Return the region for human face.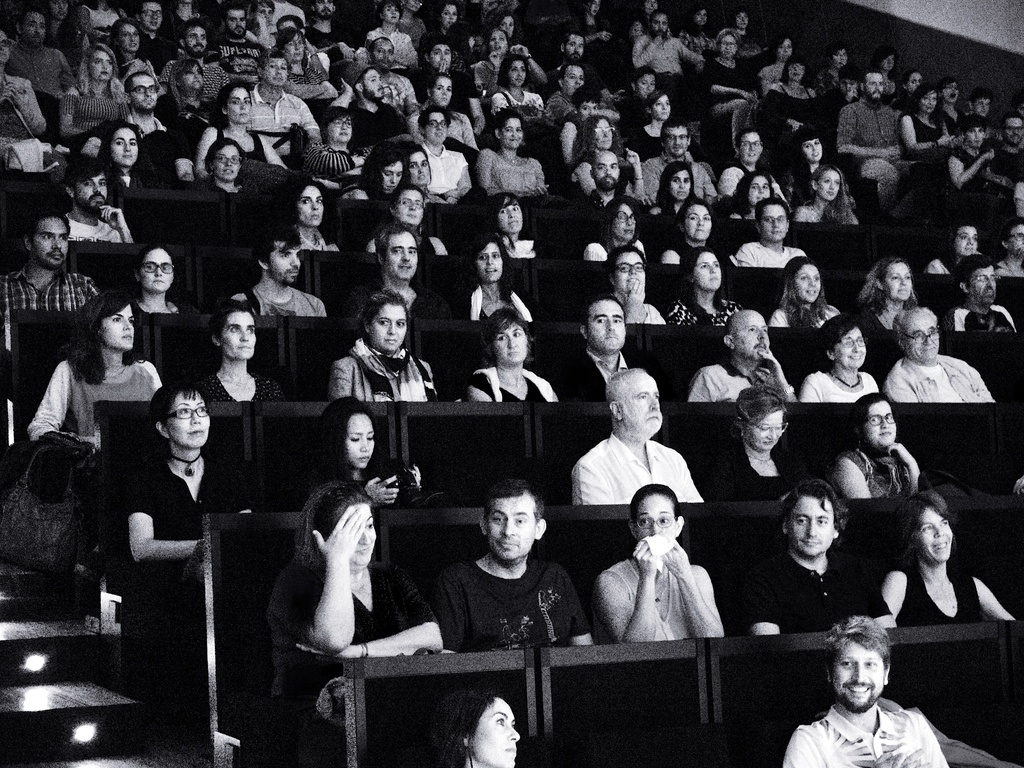
BBox(285, 36, 305, 59).
